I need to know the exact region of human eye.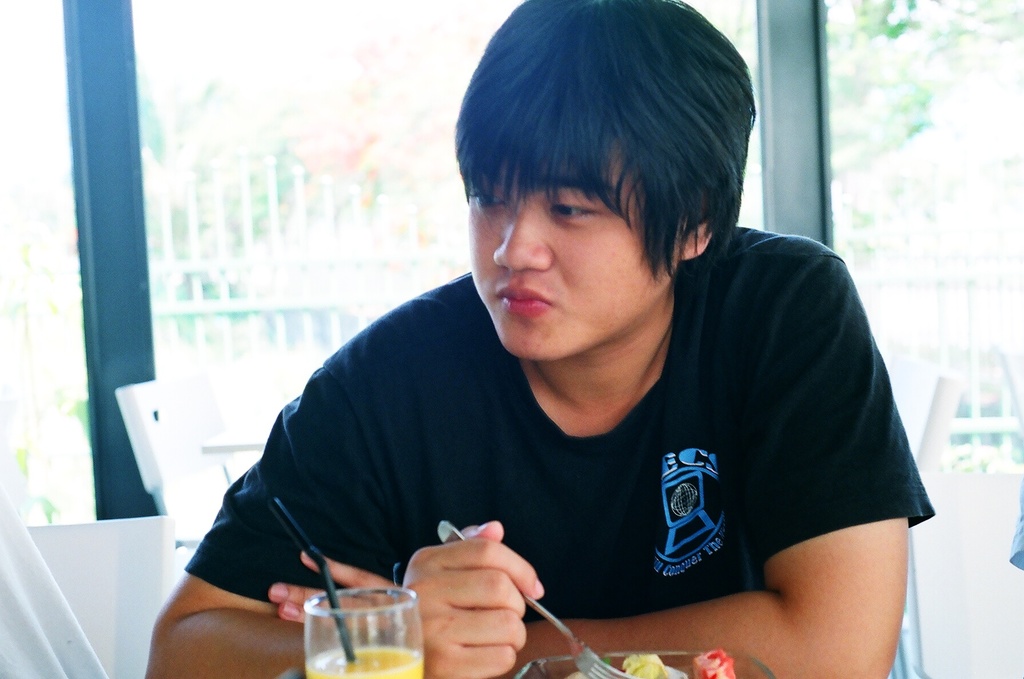
Region: region(547, 196, 600, 223).
